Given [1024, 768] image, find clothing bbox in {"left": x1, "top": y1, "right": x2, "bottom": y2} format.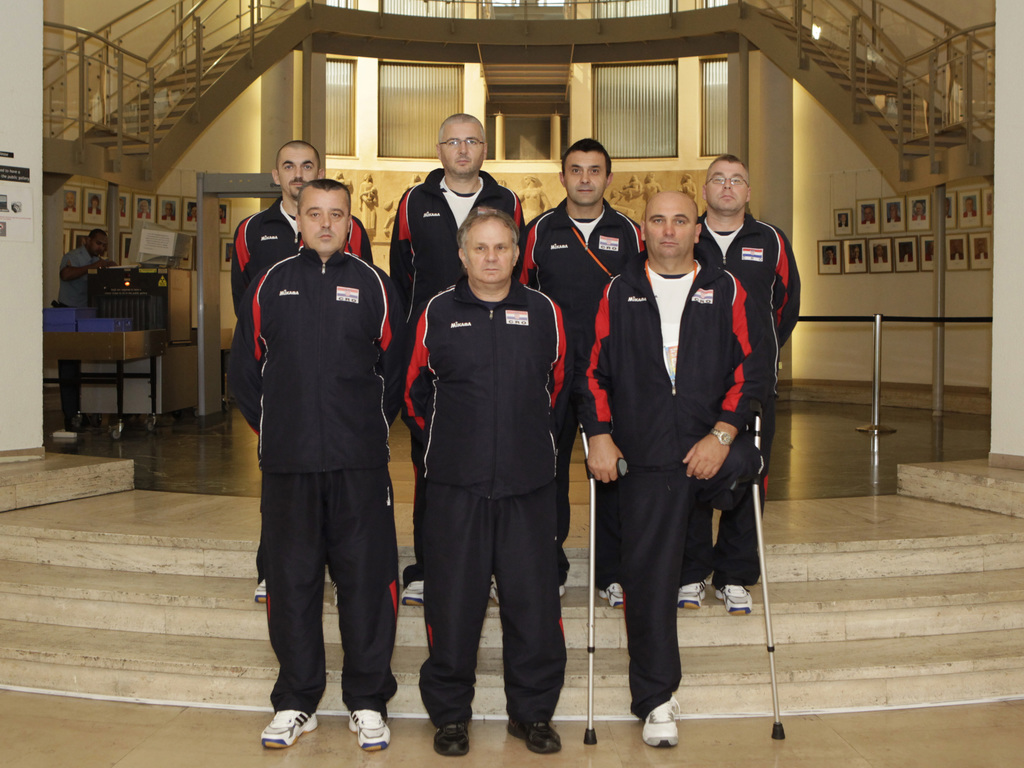
{"left": 135, "top": 211, "right": 152, "bottom": 218}.
